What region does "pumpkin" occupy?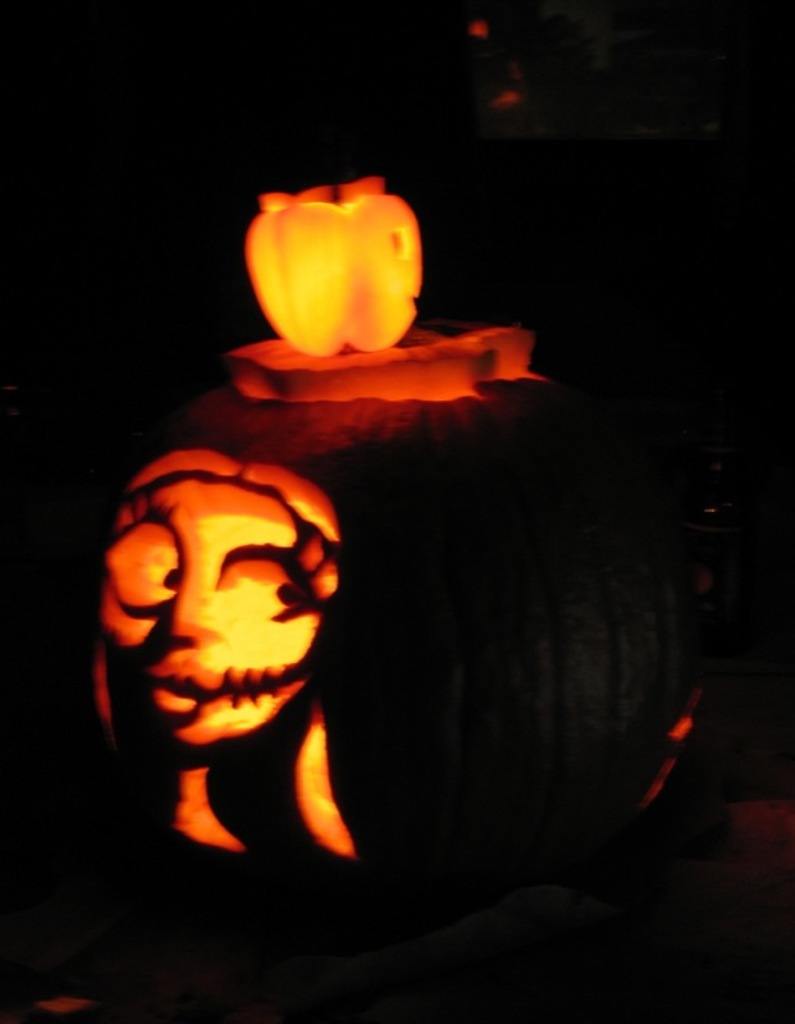
92, 146, 727, 956.
